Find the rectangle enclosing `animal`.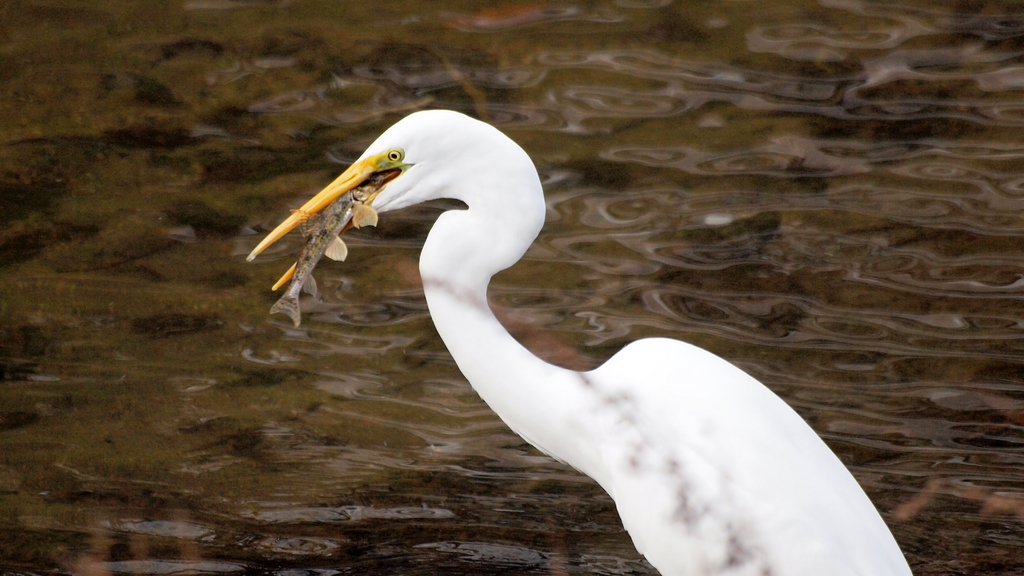
Rect(268, 175, 388, 326).
